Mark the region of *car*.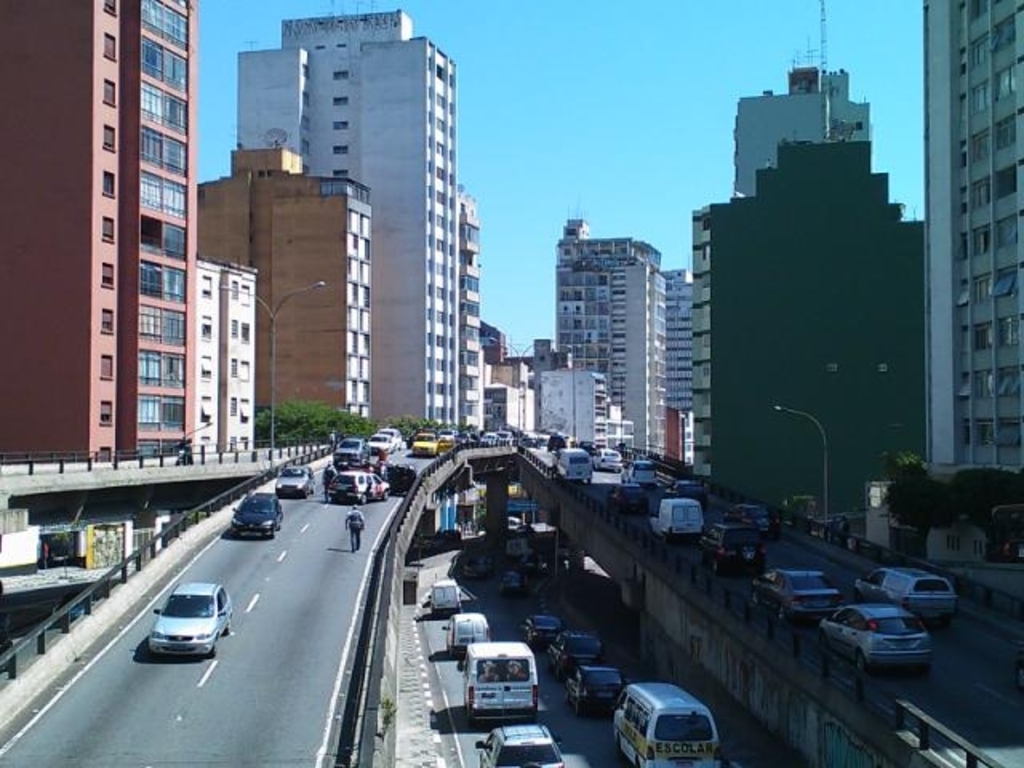
Region: [left=328, top=467, right=390, bottom=504].
